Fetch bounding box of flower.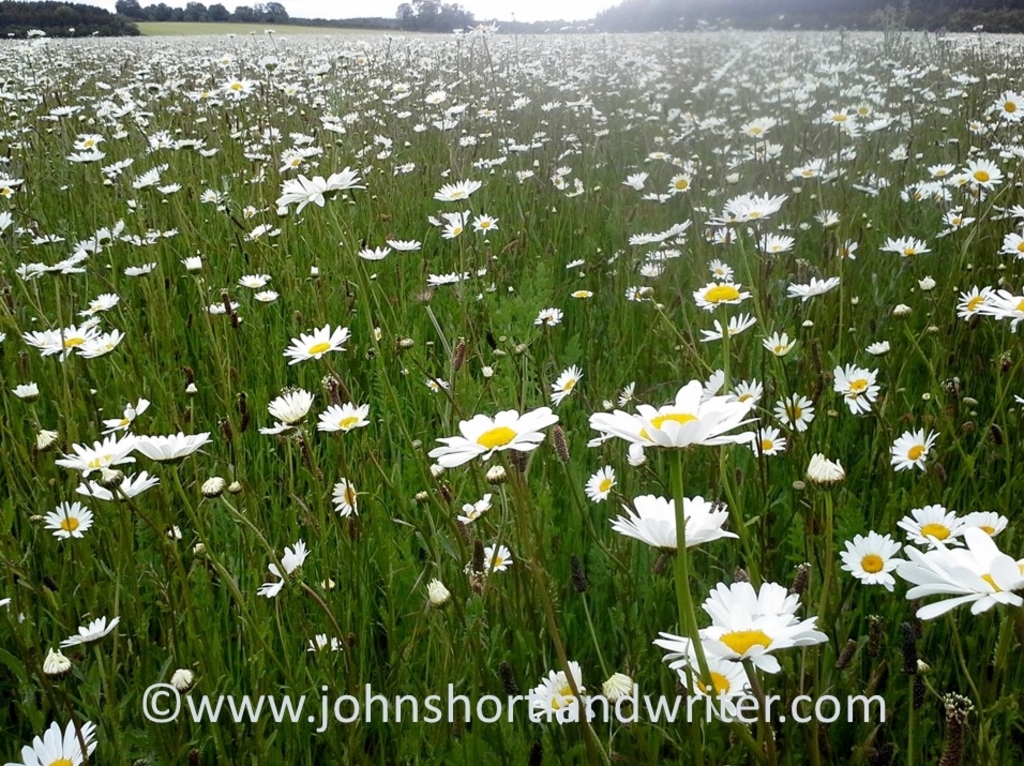
Bbox: detection(423, 575, 453, 609).
